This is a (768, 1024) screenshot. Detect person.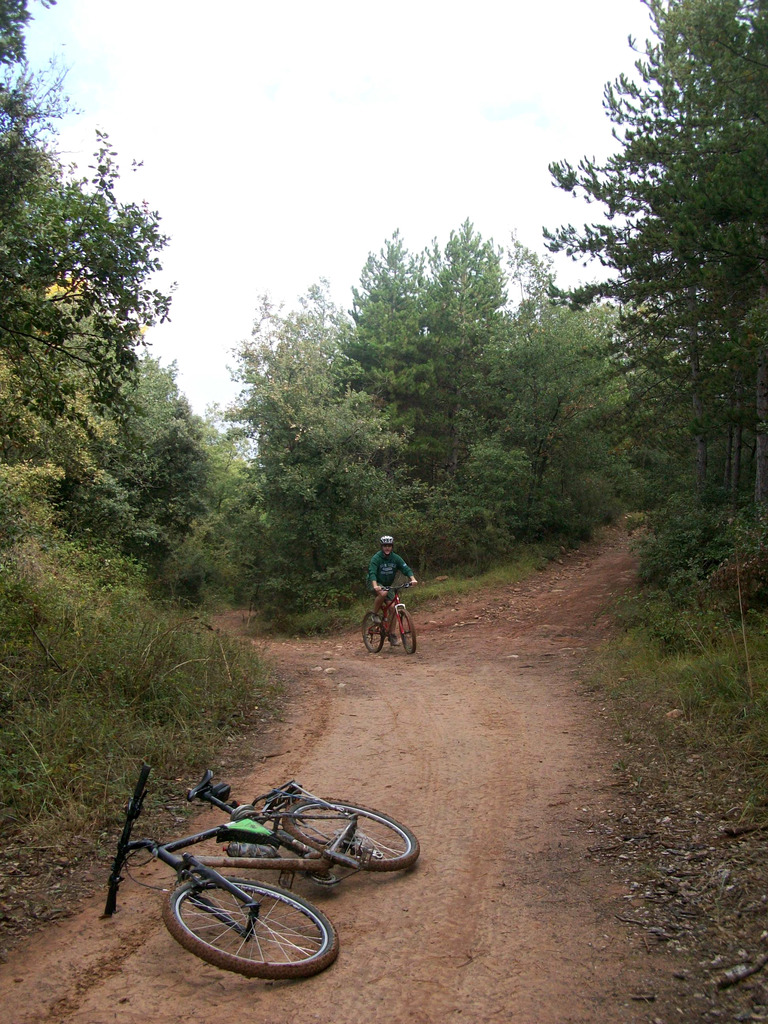
<bbox>367, 540, 414, 621</bbox>.
